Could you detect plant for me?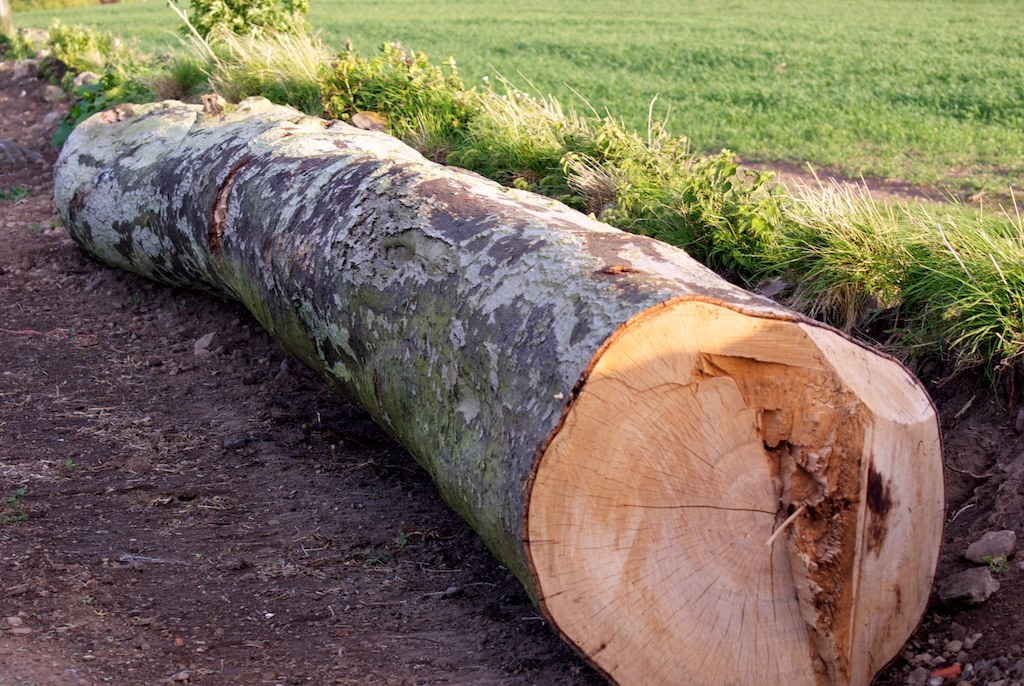
Detection result: 159/29/332/111.
